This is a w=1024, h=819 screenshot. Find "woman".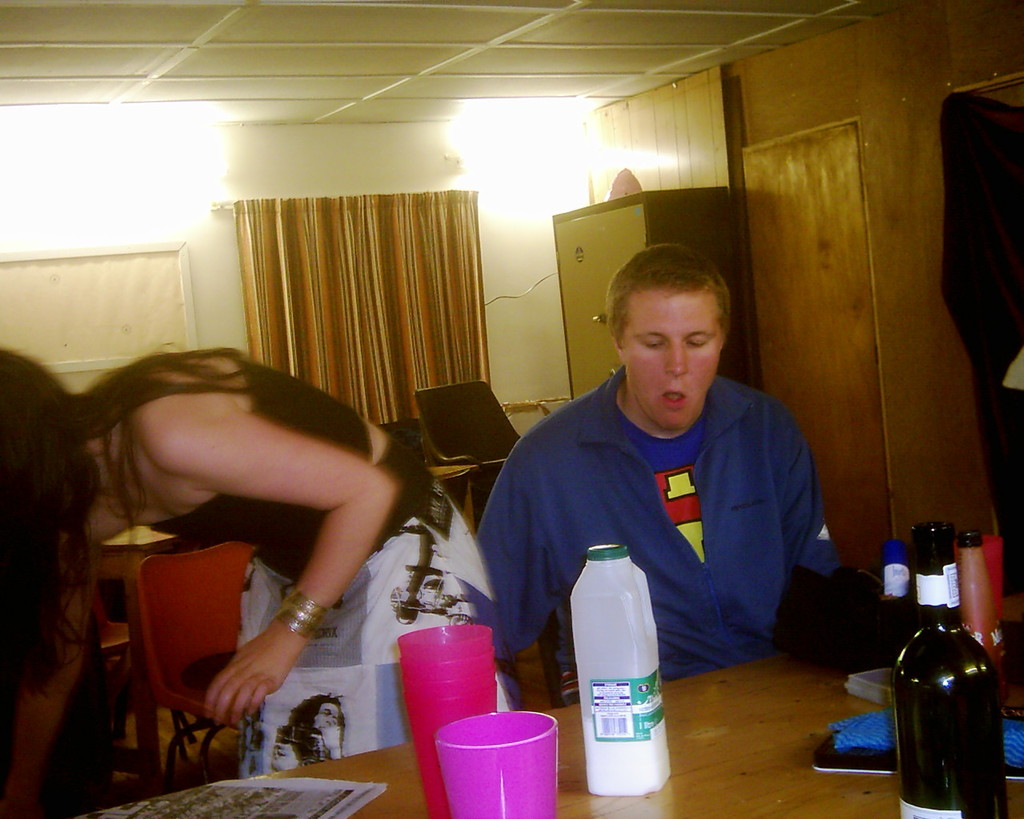
Bounding box: {"x1": 42, "y1": 307, "x2": 487, "y2": 733}.
